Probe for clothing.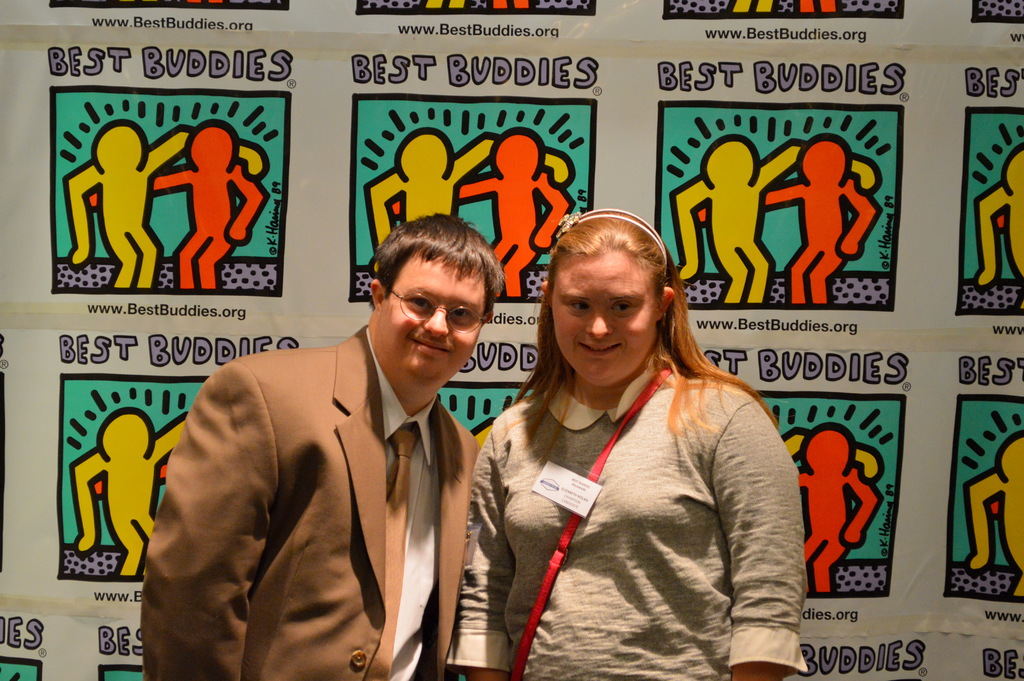
Probe result: rect(445, 358, 807, 680).
